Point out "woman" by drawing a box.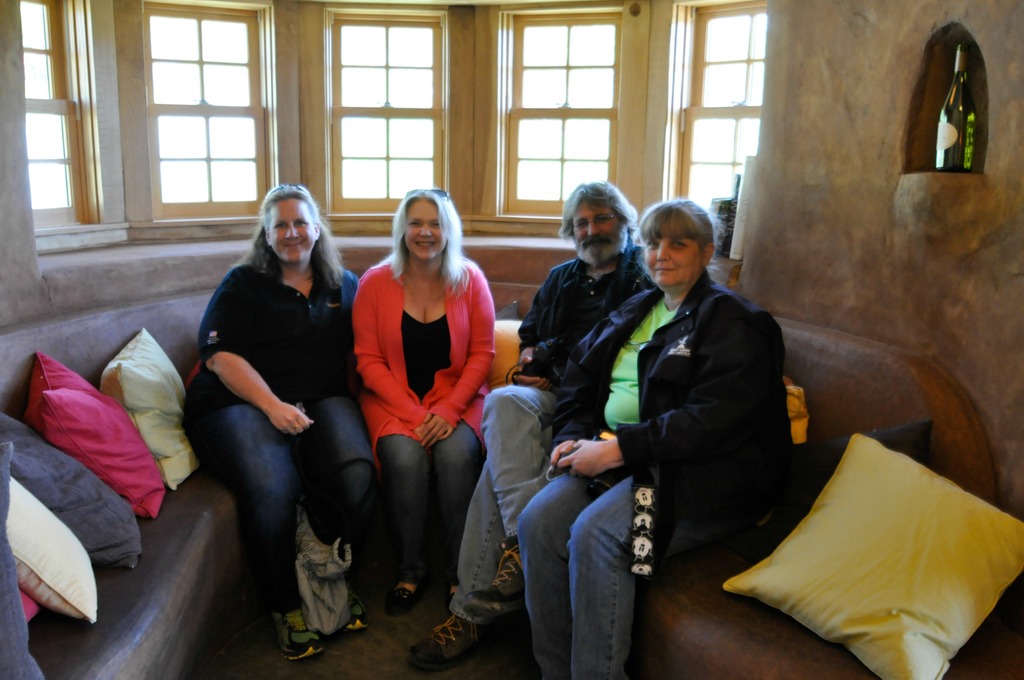
l=340, t=181, r=500, b=614.
